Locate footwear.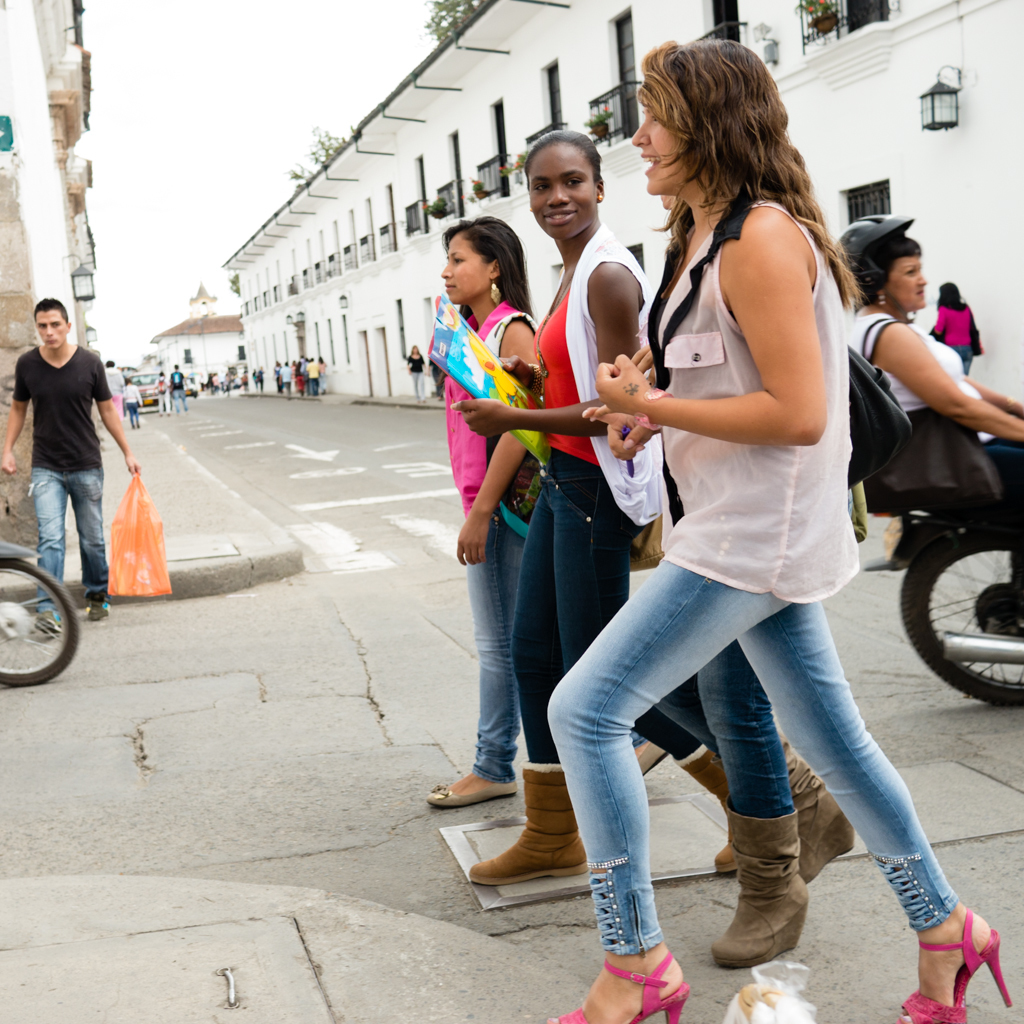
Bounding box: [x1=31, y1=611, x2=60, y2=637].
